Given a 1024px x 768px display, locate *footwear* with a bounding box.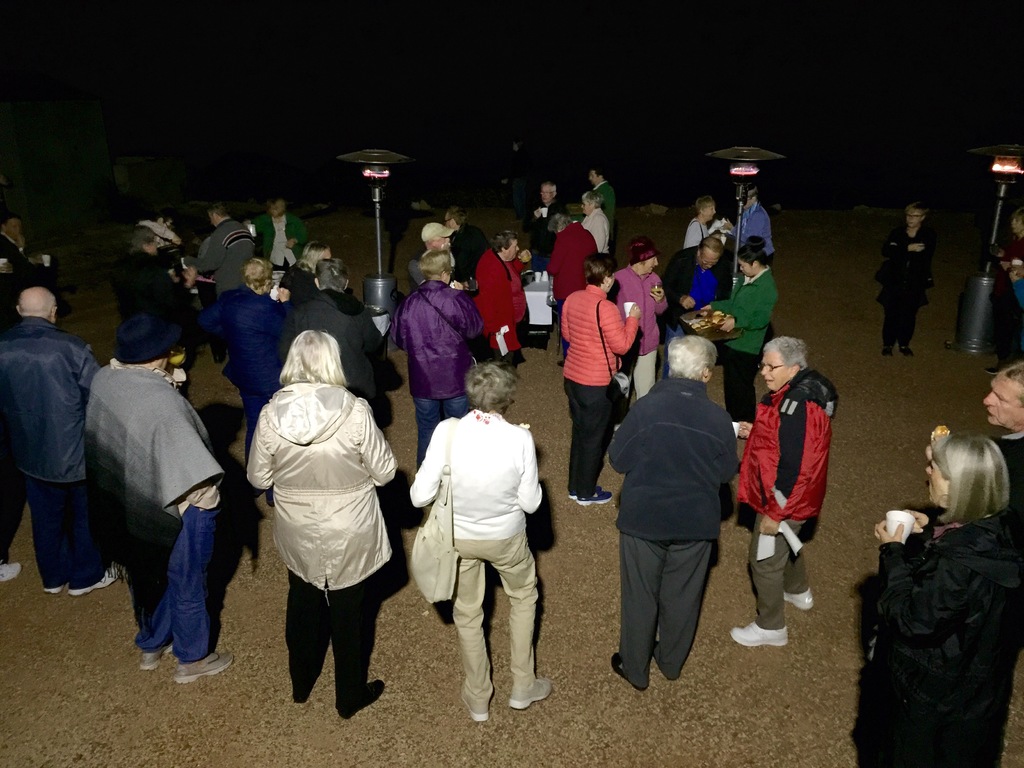
Located: box(47, 583, 66, 595).
